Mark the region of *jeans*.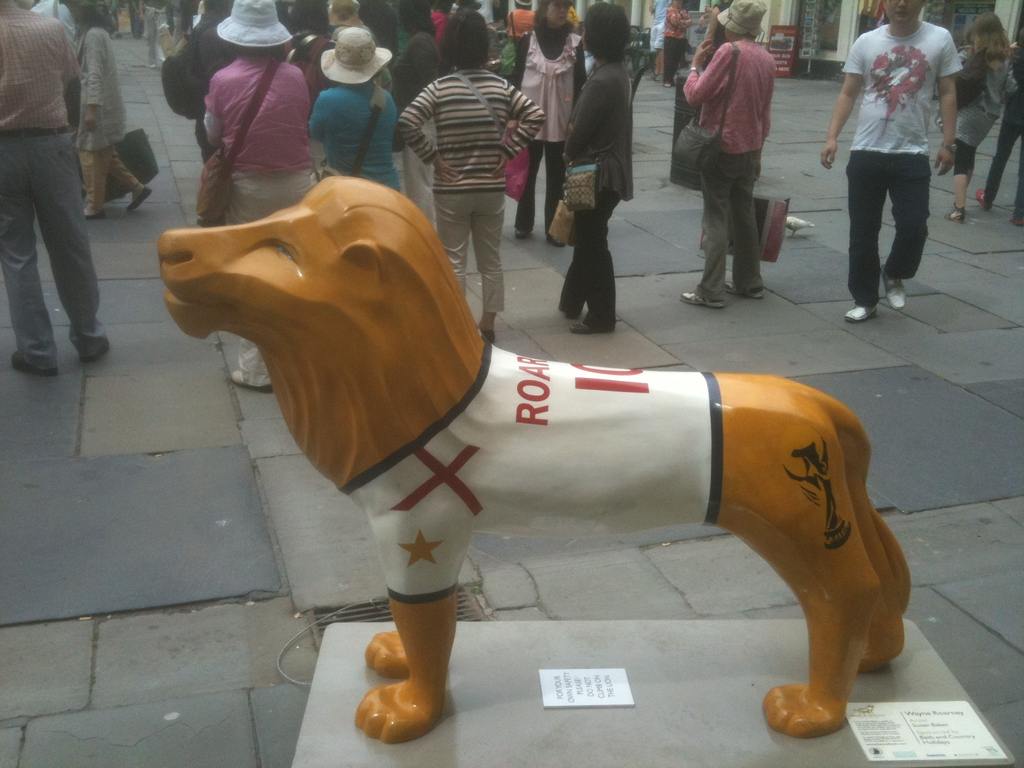
Region: [x1=1011, y1=156, x2=1023, y2=227].
